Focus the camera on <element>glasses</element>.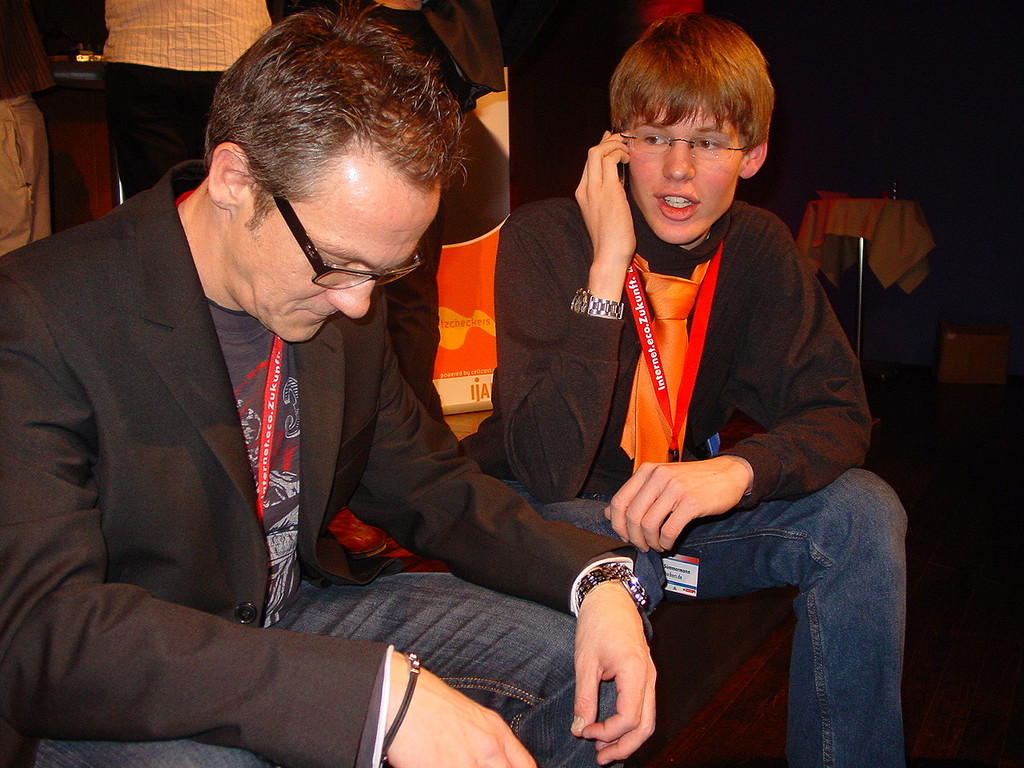
Focus region: bbox=[619, 126, 749, 166].
